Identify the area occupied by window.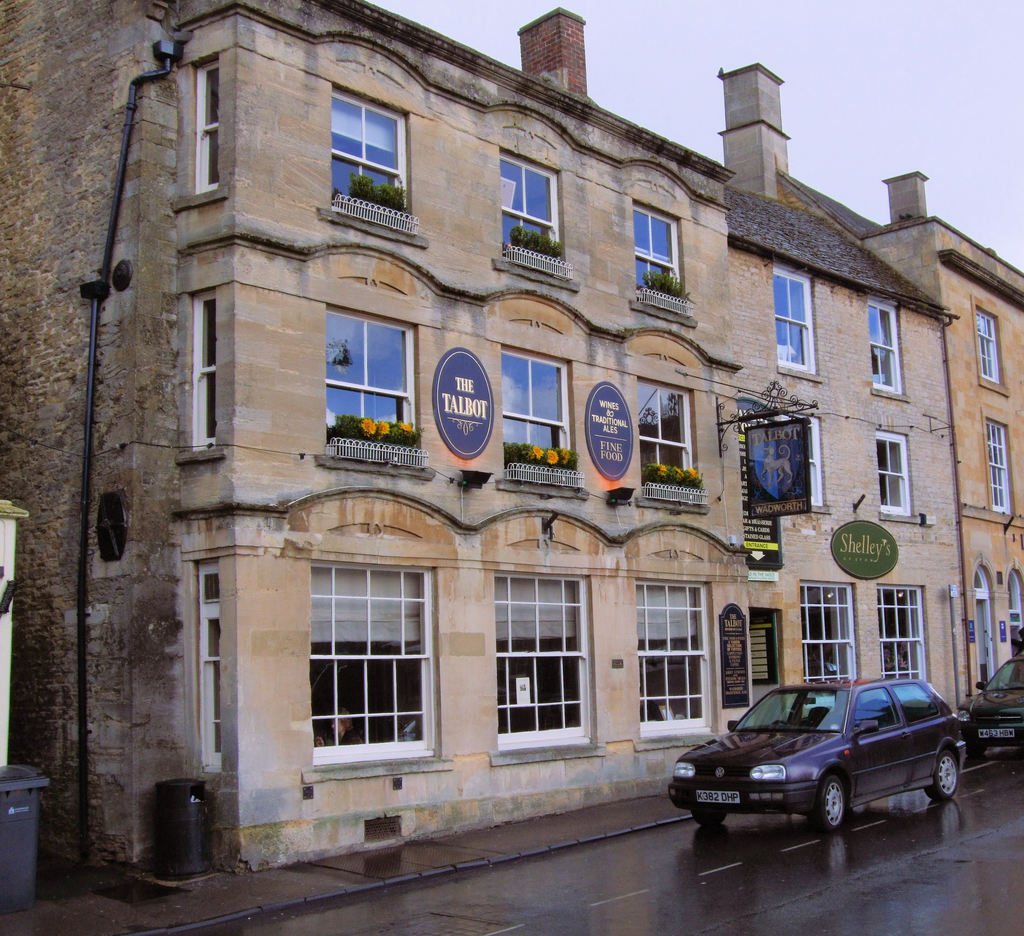
Area: rect(850, 687, 902, 732).
